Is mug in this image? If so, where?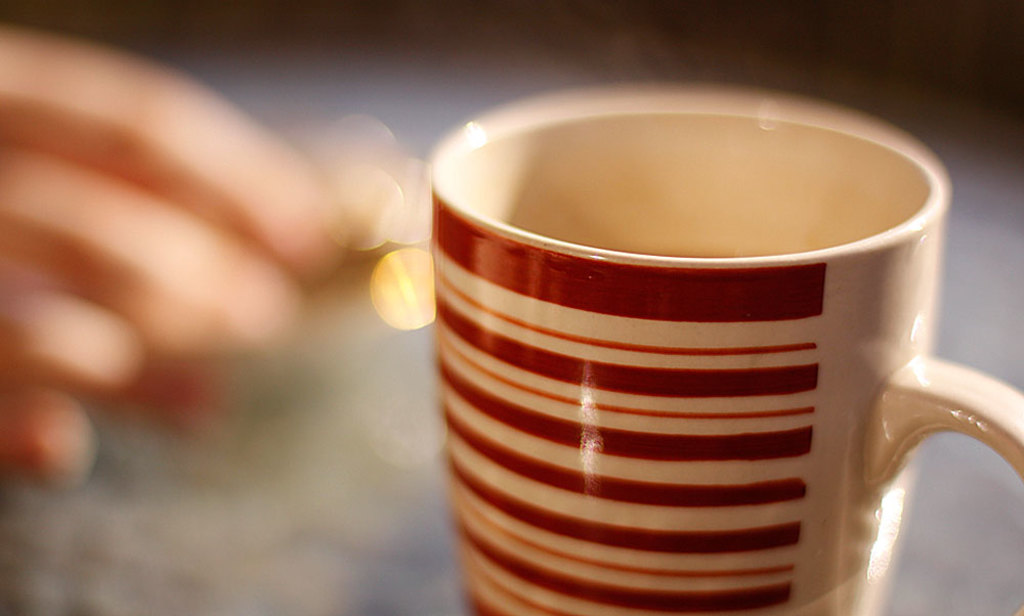
Yes, at bbox(429, 79, 1023, 615).
